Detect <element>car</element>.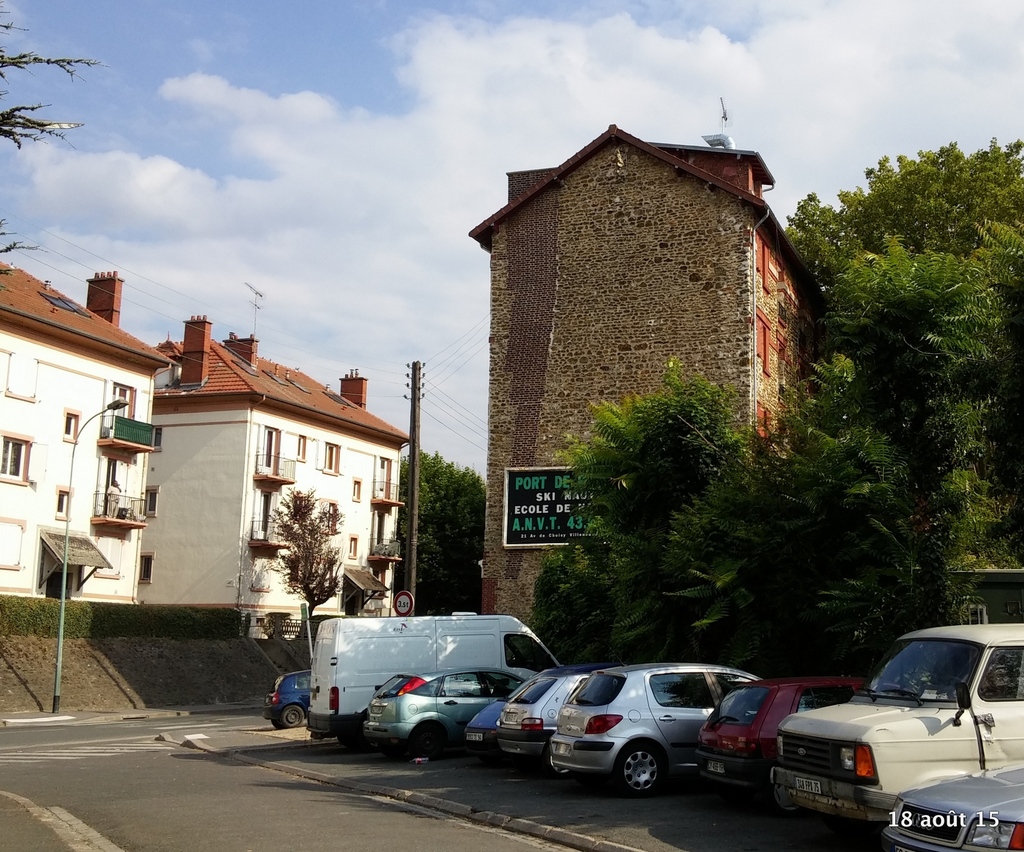
Detected at detection(489, 663, 592, 758).
